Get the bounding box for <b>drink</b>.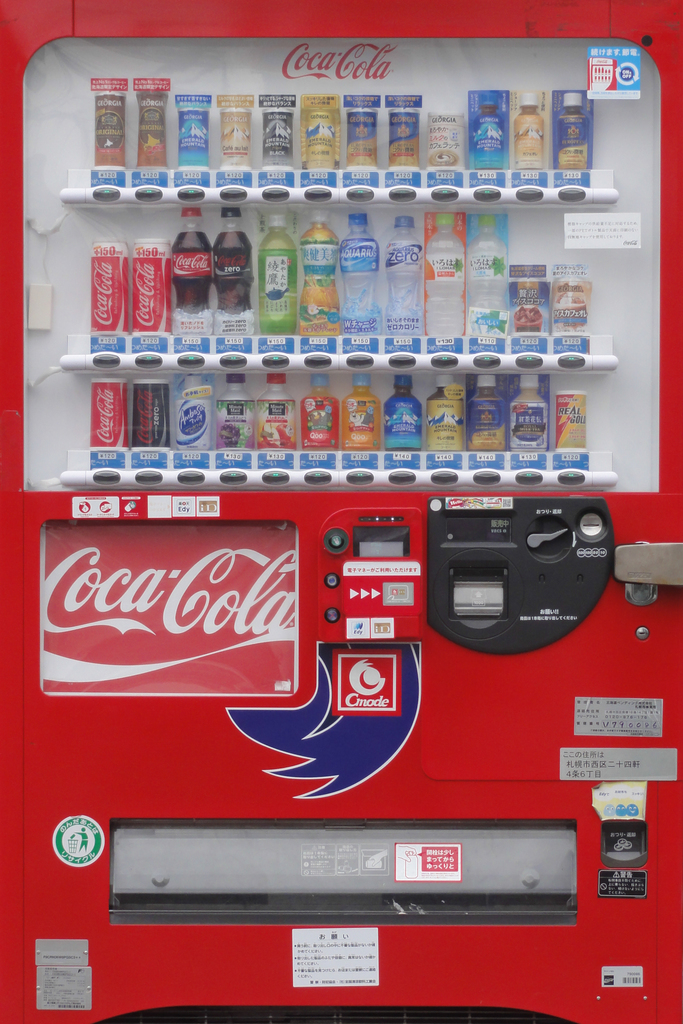
detection(337, 214, 375, 328).
